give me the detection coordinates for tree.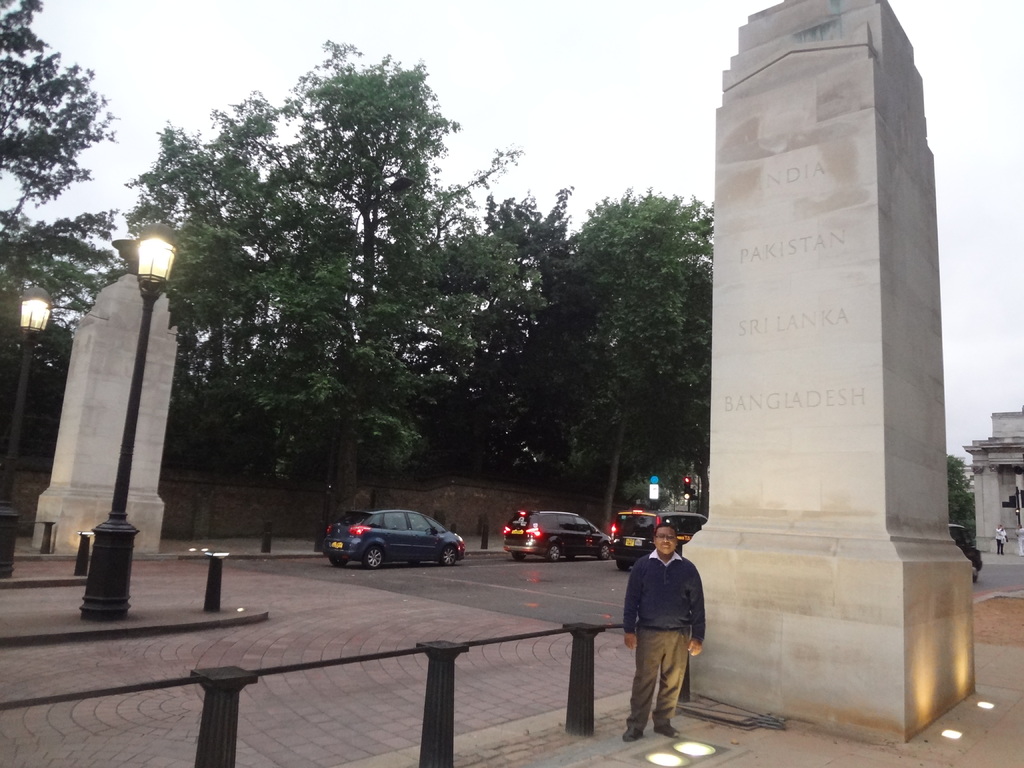
select_region(291, 40, 468, 562).
